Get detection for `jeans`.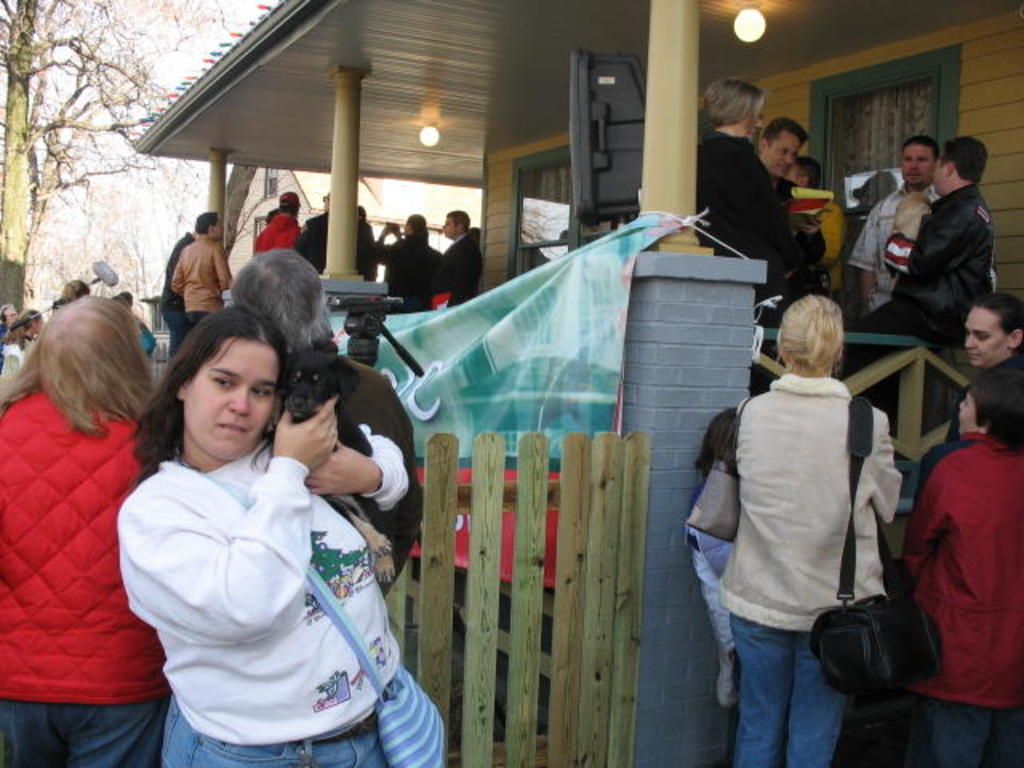
Detection: x1=152, y1=718, x2=394, y2=766.
